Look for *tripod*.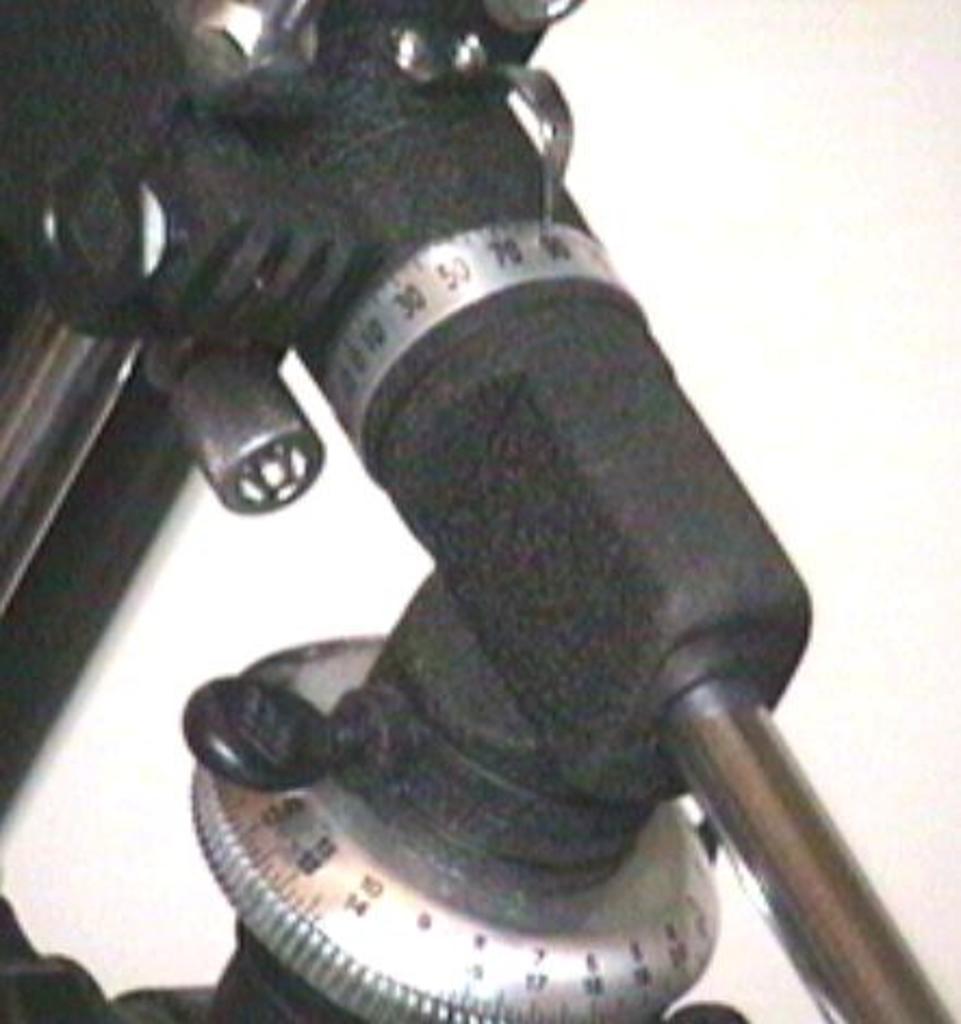
Found: crop(0, 0, 959, 1022).
